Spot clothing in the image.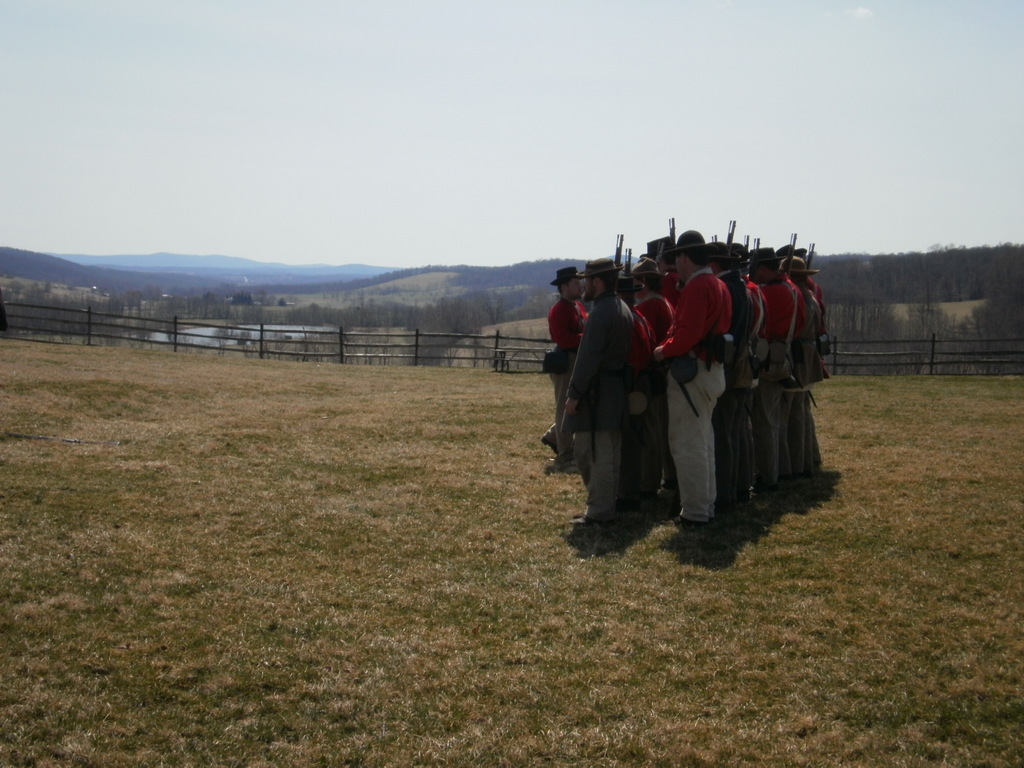
clothing found at locate(548, 296, 589, 440).
